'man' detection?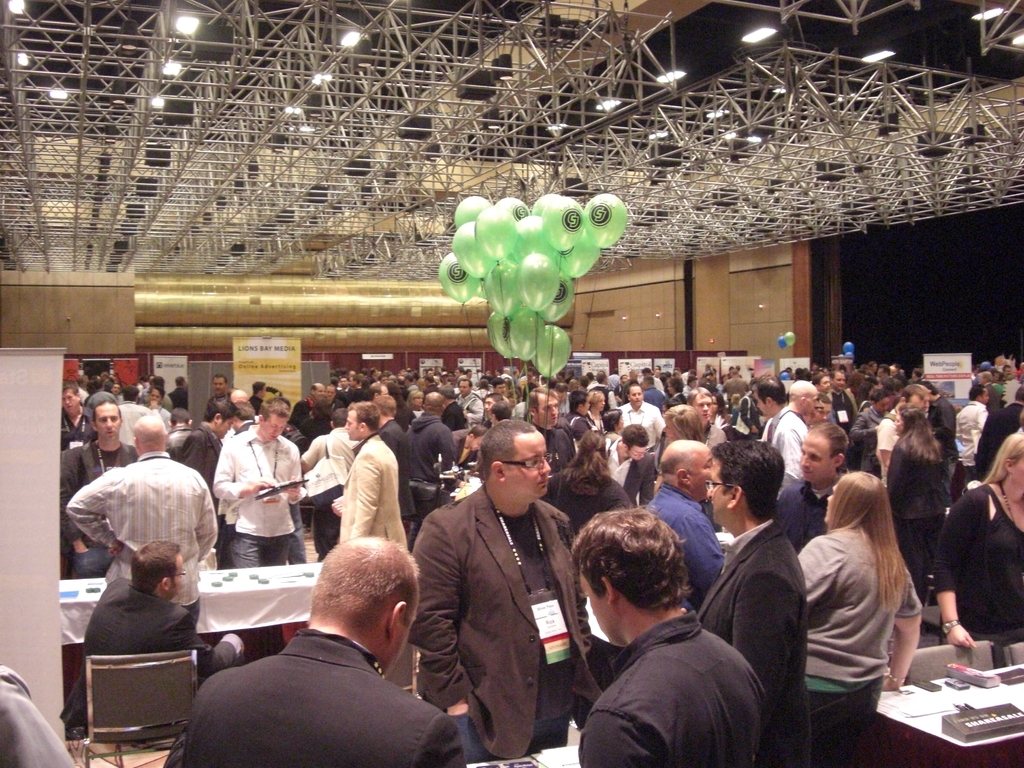
(175, 401, 233, 488)
